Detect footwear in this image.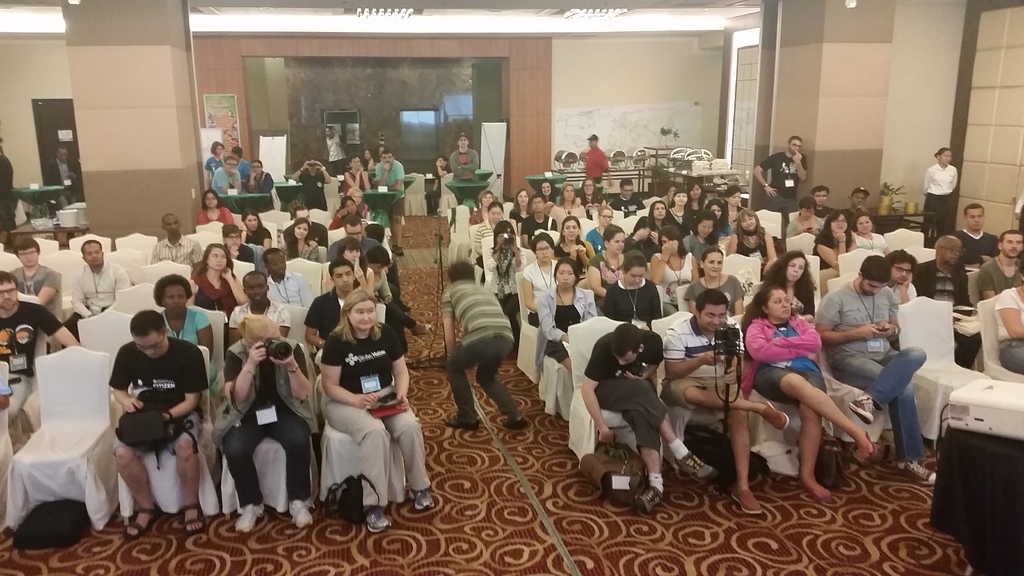
Detection: <box>858,428,879,461</box>.
